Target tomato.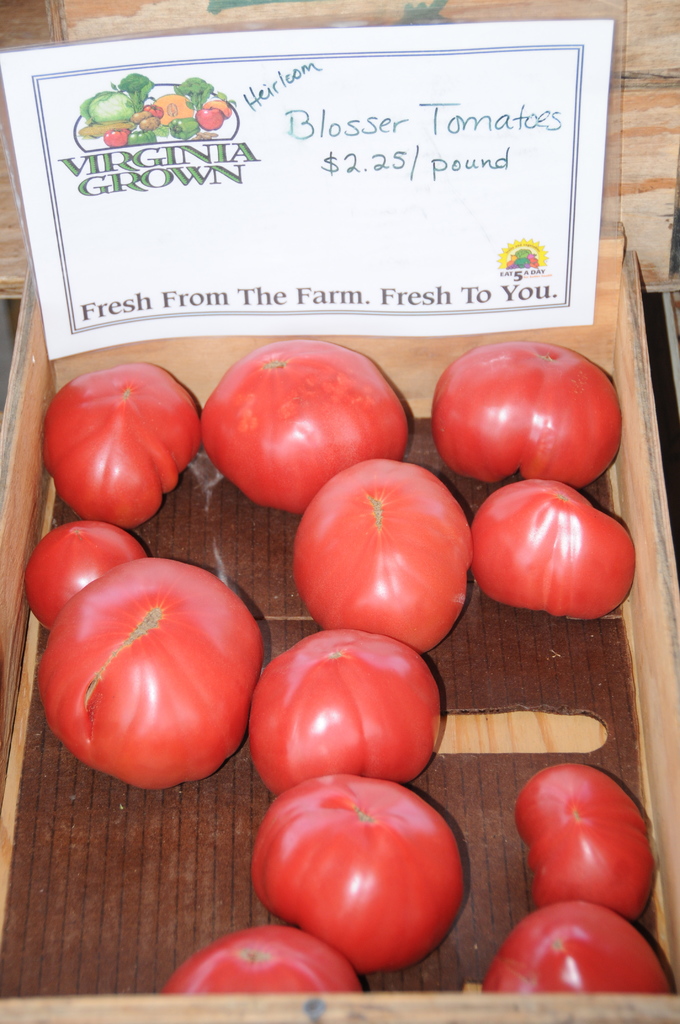
Target region: (243,769,471,972).
